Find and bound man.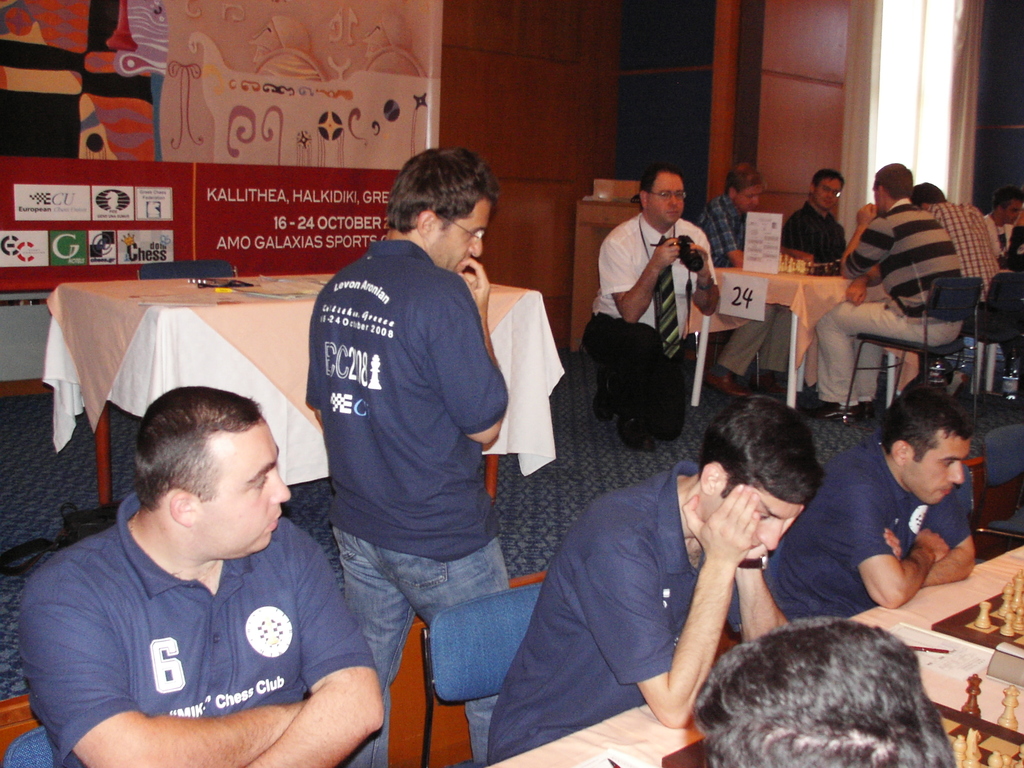
Bound: <box>298,140,520,767</box>.
